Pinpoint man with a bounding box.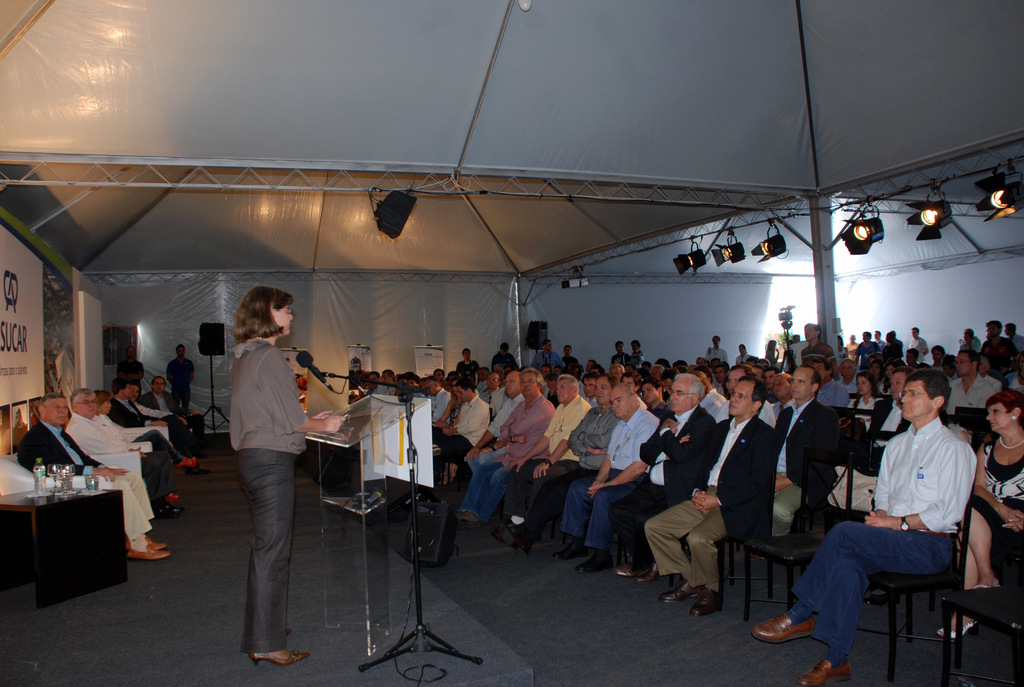
[980,357,1002,391].
